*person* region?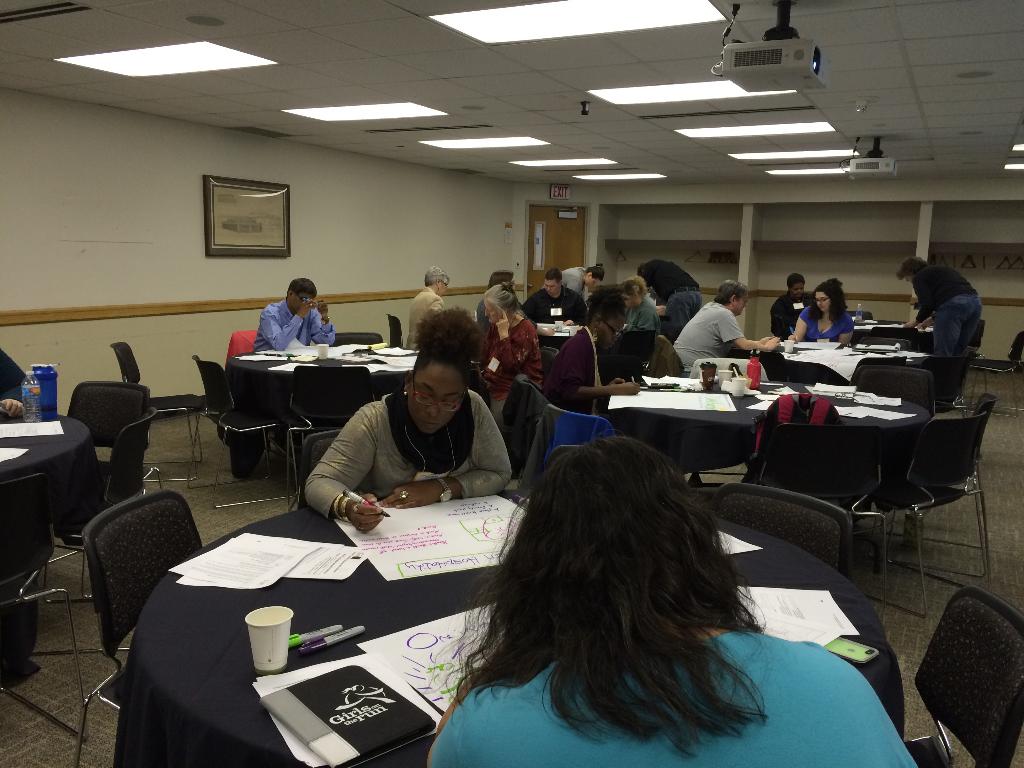
bbox=[671, 277, 776, 375]
